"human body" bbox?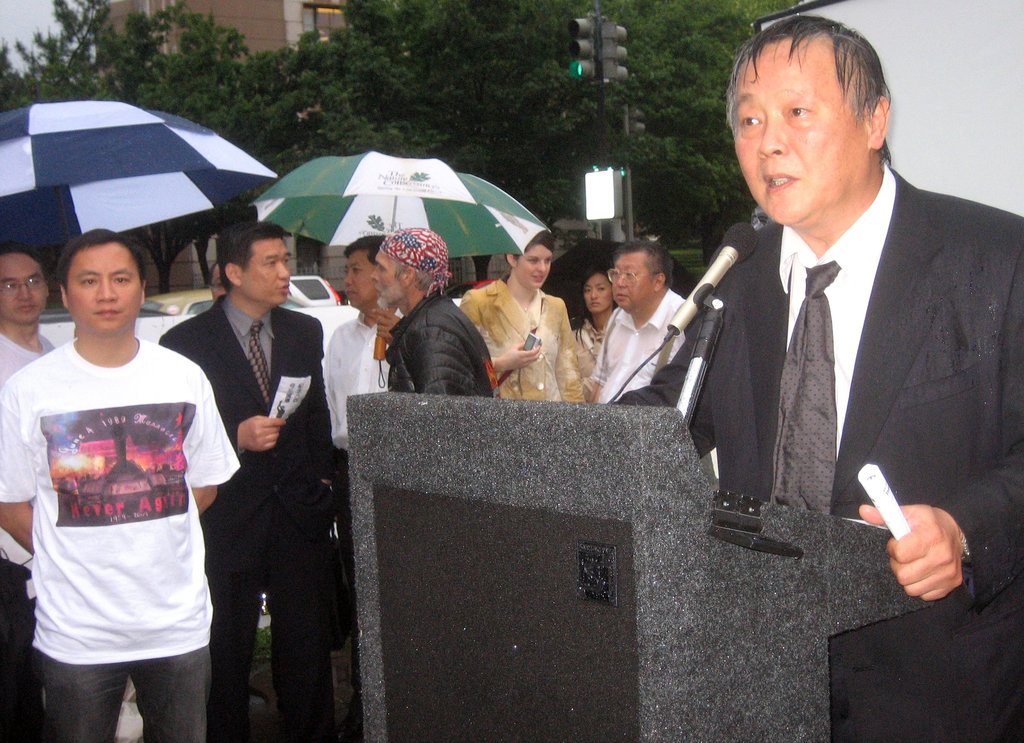
region(611, 166, 1023, 742)
